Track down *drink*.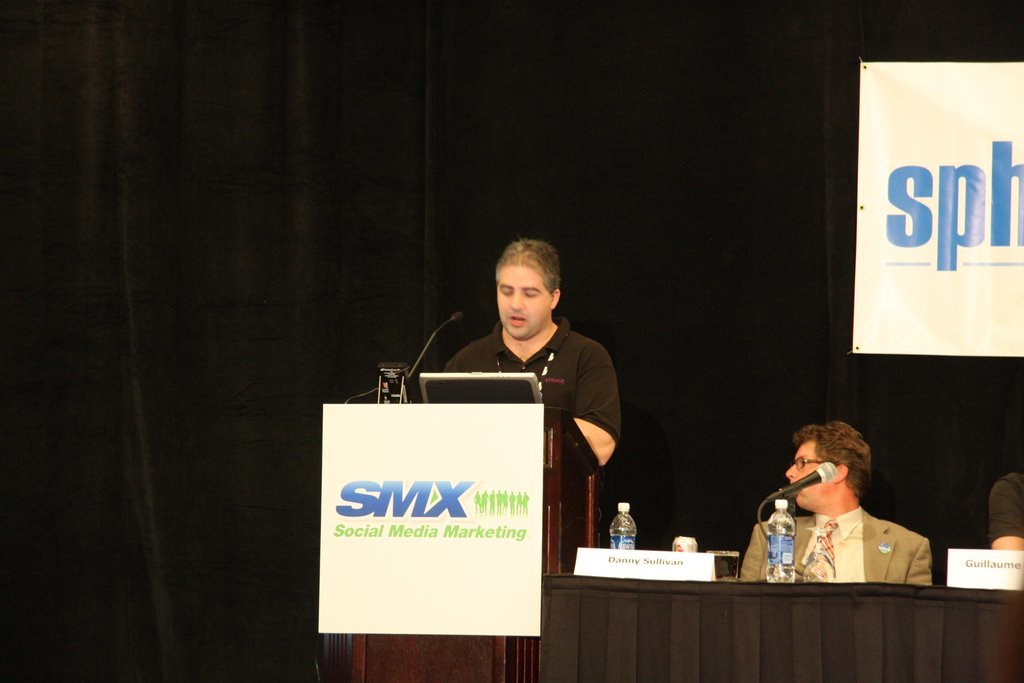
Tracked to {"x1": 606, "y1": 521, "x2": 638, "y2": 552}.
